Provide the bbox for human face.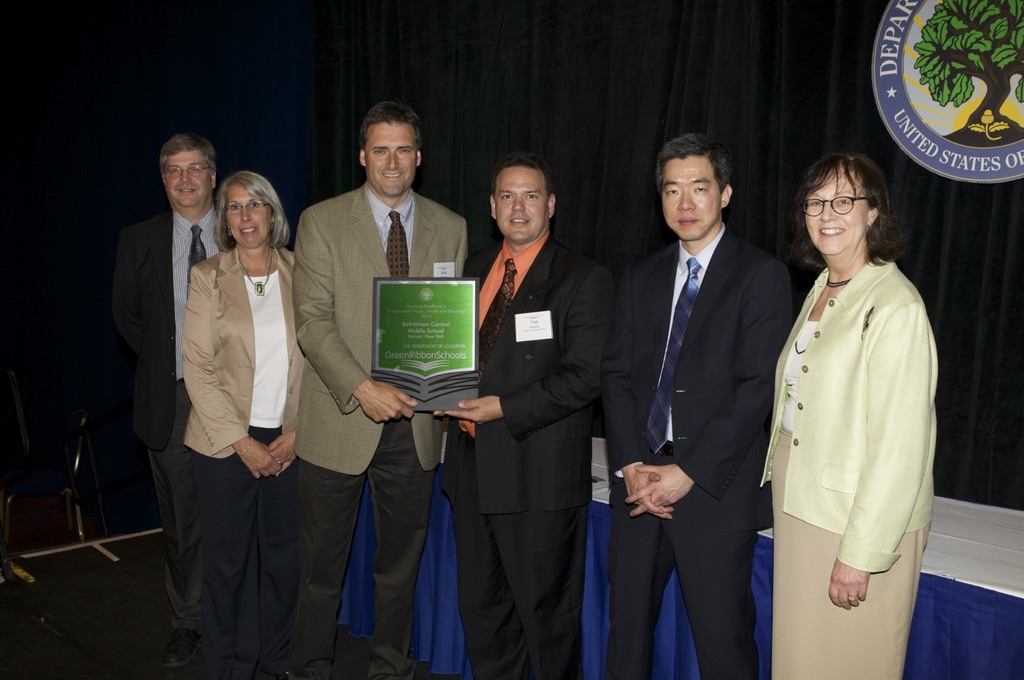
{"left": 802, "top": 162, "right": 871, "bottom": 255}.
